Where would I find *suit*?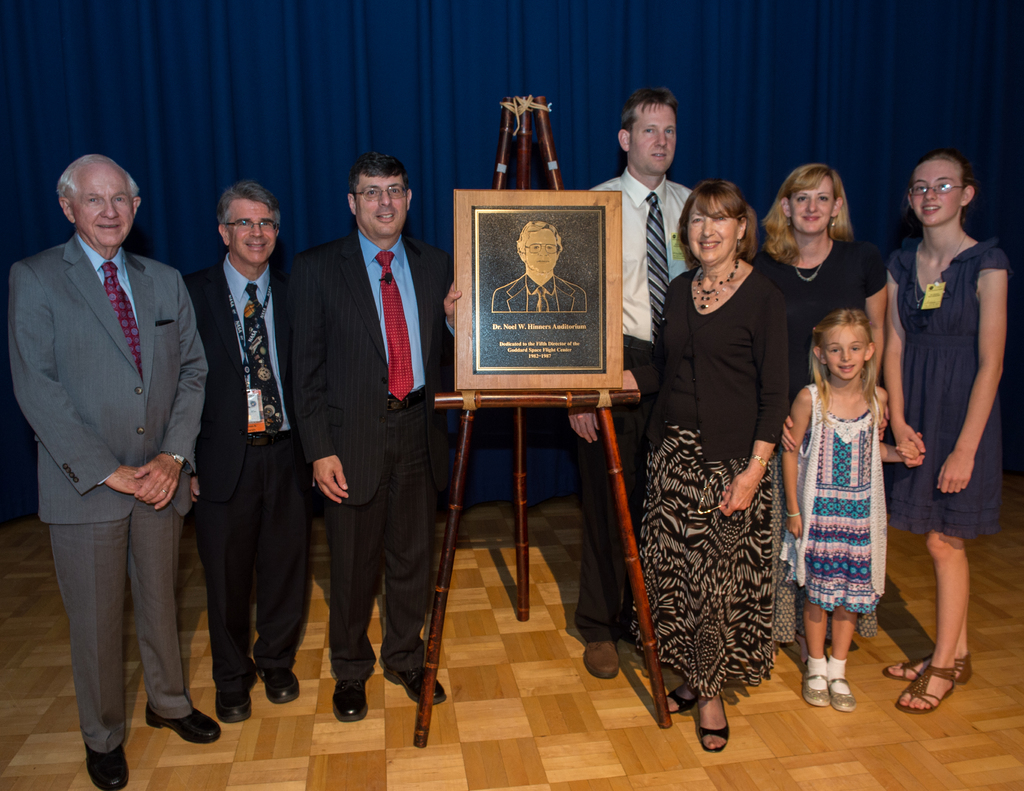
At locate(186, 257, 291, 688).
